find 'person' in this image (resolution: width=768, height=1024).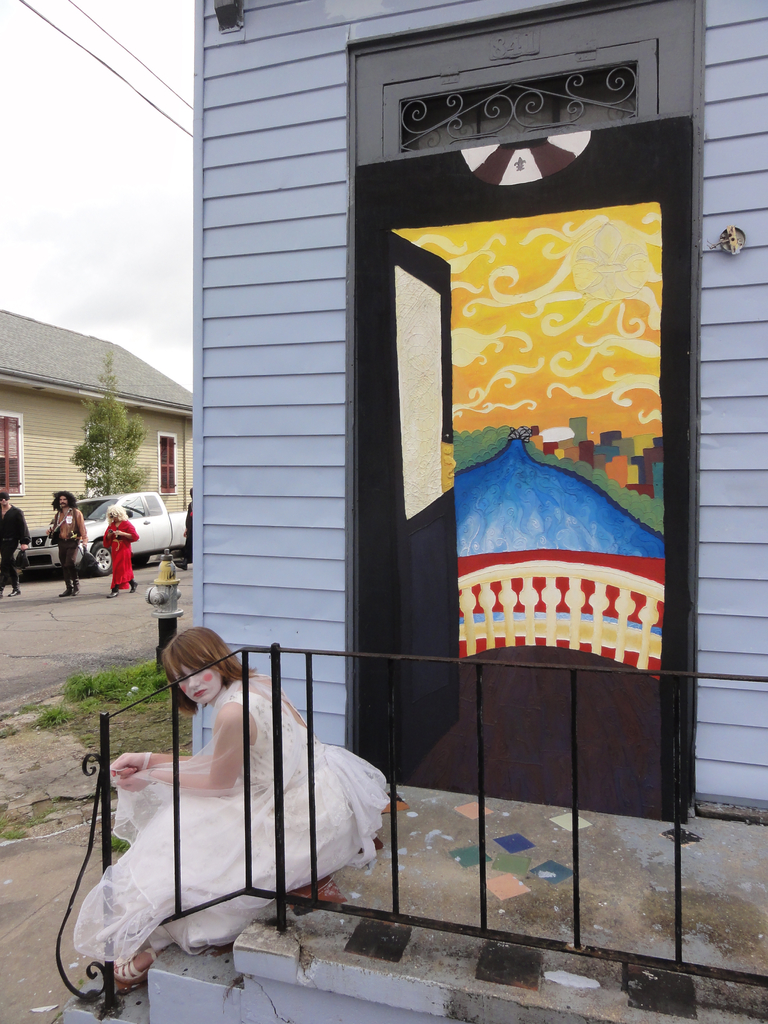
103/502/140/593.
